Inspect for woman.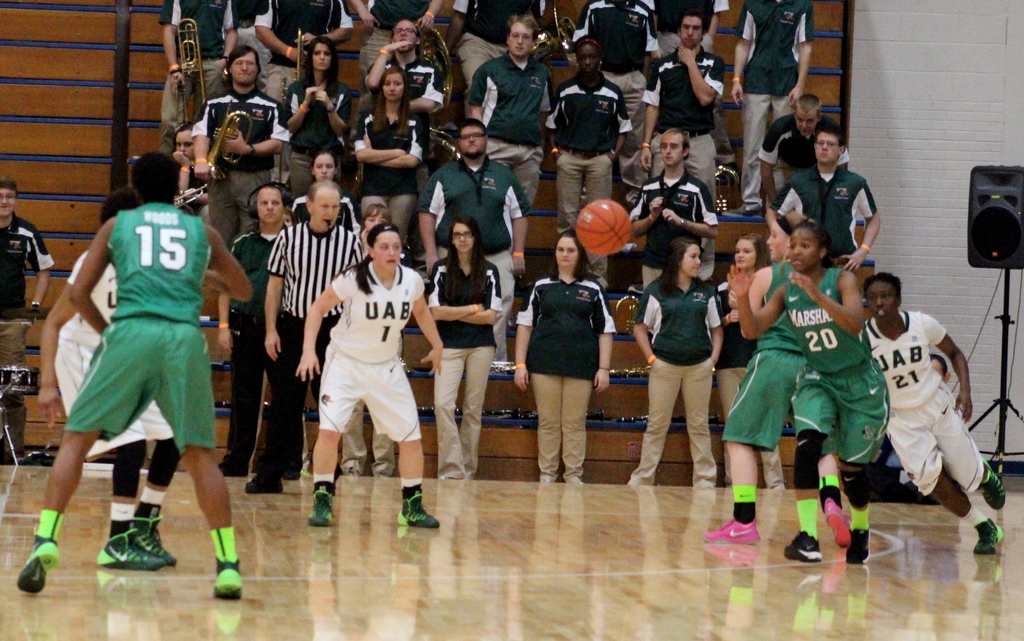
Inspection: crop(545, 35, 634, 290).
